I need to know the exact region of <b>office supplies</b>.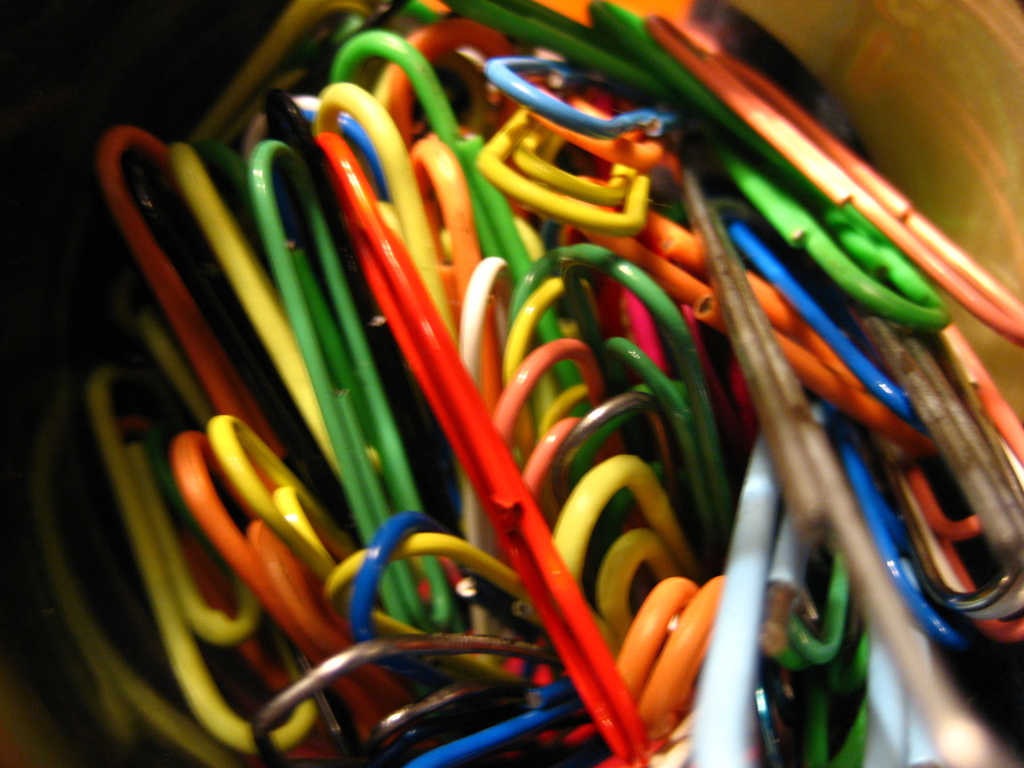
Region: (461,44,664,116).
